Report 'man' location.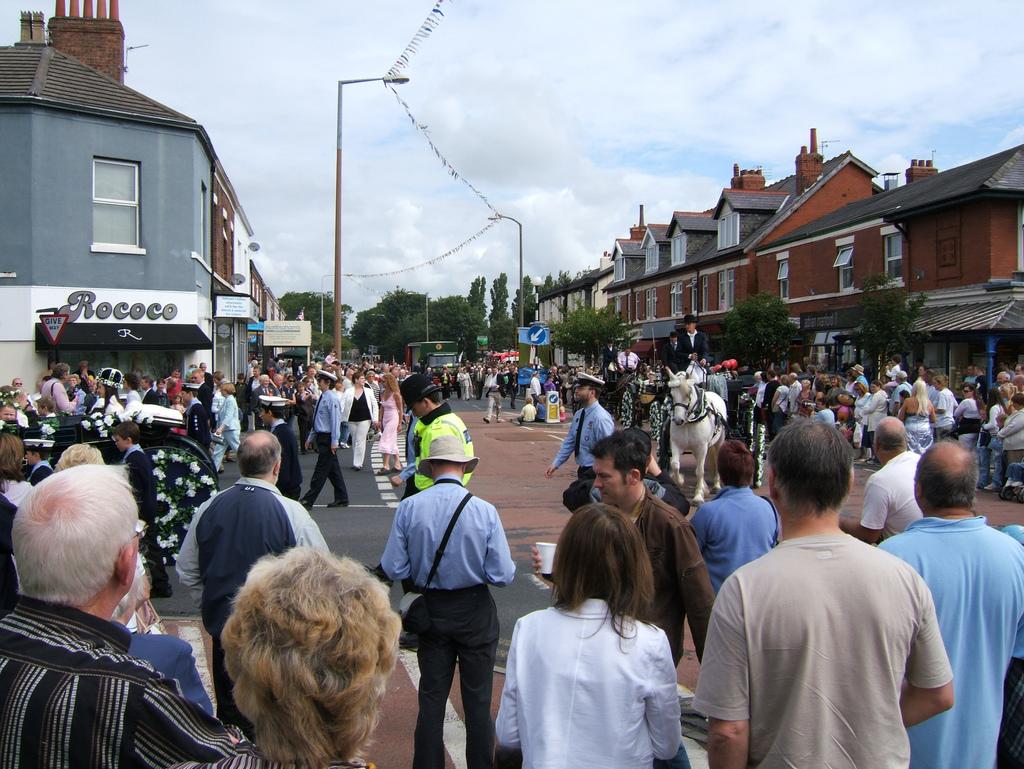
Report: locate(1014, 373, 1023, 396).
